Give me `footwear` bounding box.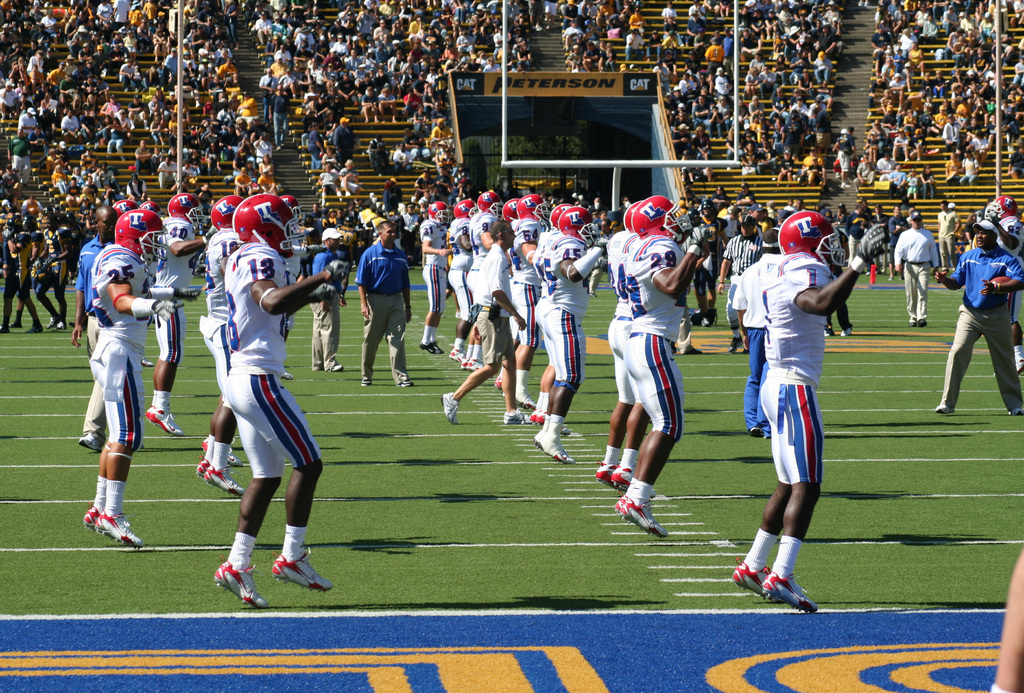
rect(1007, 404, 1023, 420).
